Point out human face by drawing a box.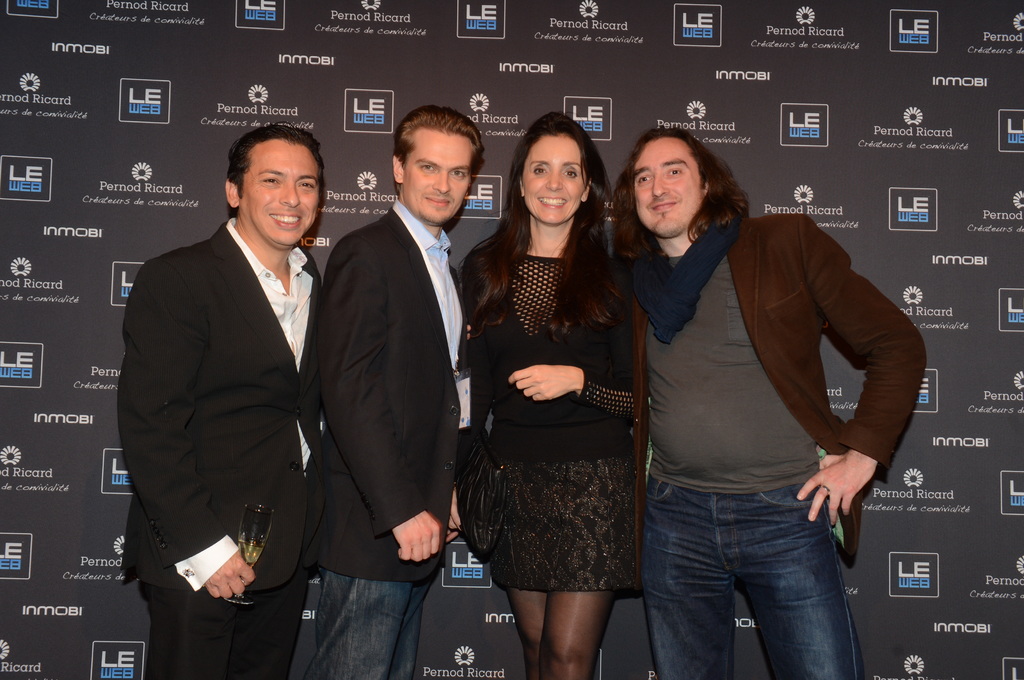
BBox(525, 132, 588, 228).
